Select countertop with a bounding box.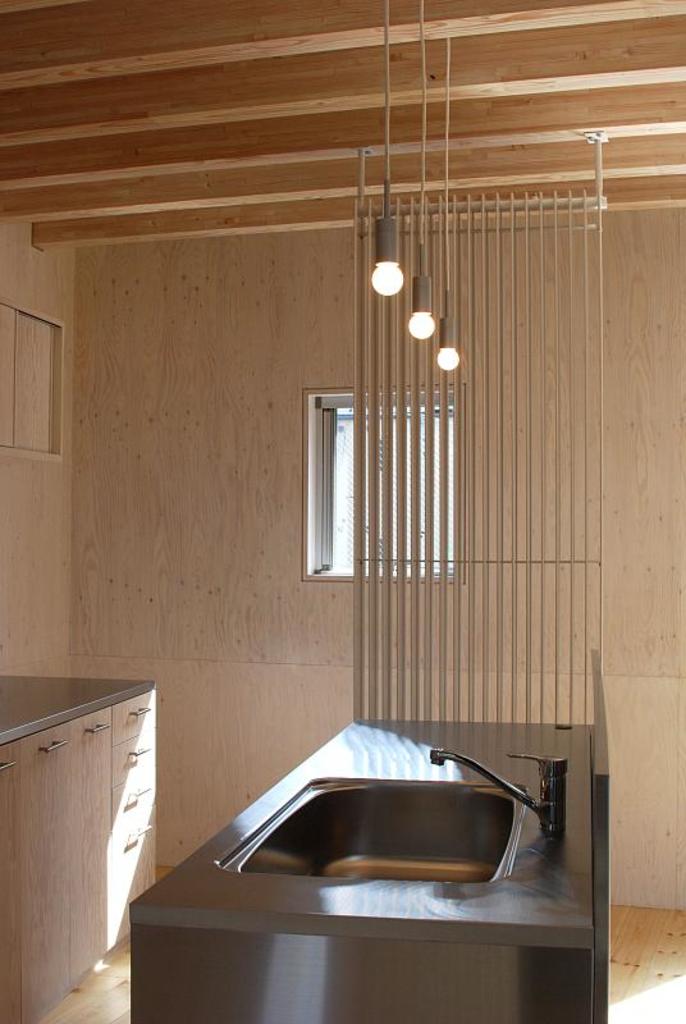
pyautogui.locateOnScreen(0, 673, 164, 1021).
